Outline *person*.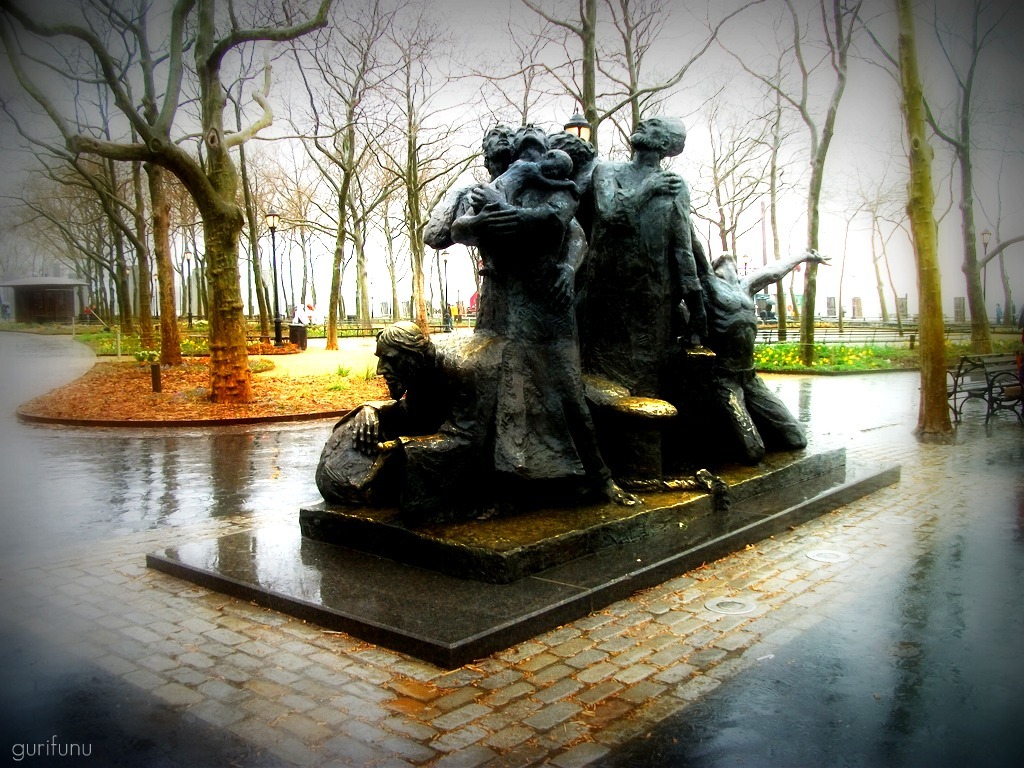
Outline: Rect(470, 157, 577, 208).
